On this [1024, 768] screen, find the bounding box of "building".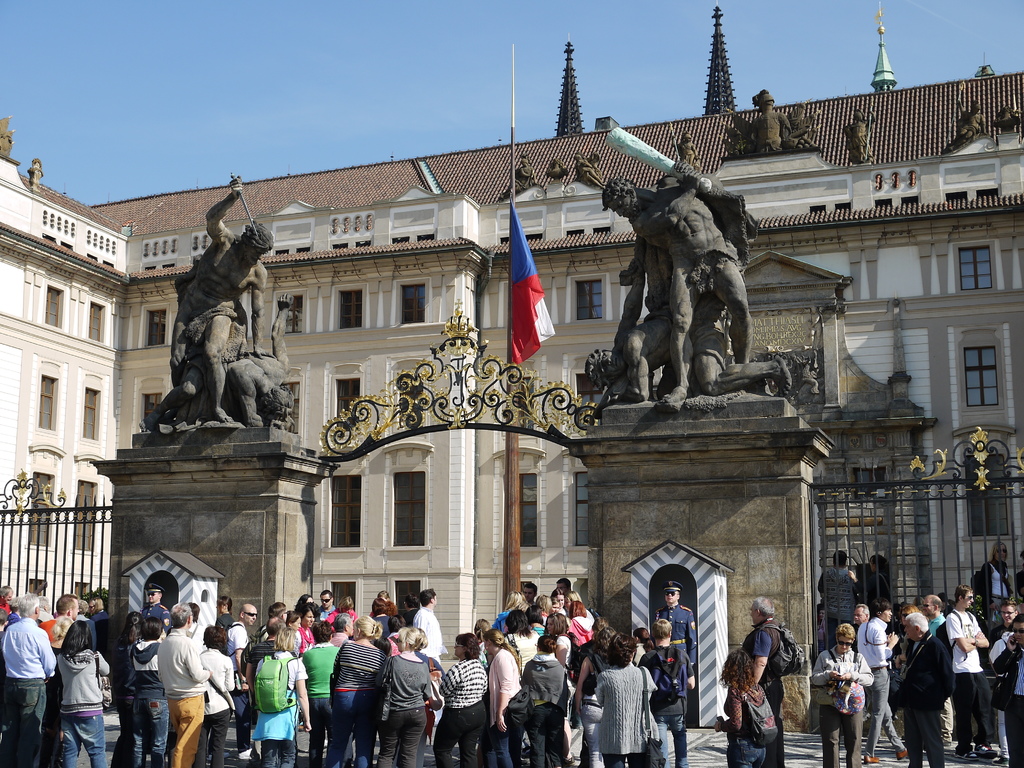
Bounding box: detection(0, 0, 1023, 663).
